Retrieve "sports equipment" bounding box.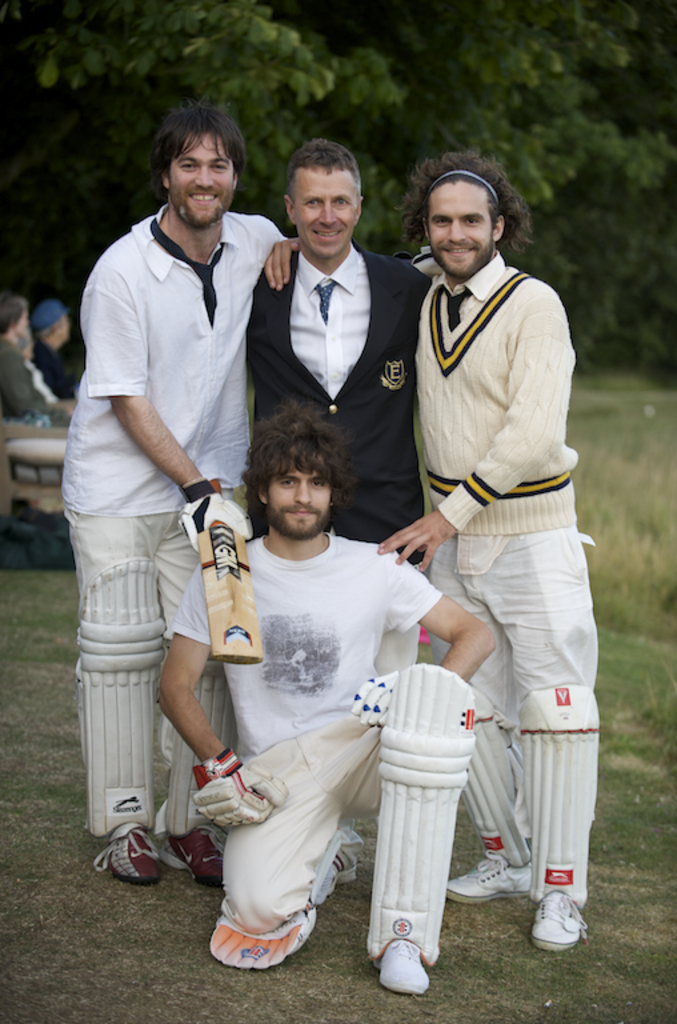
Bounding box: <region>349, 668, 398, 731</region>.
